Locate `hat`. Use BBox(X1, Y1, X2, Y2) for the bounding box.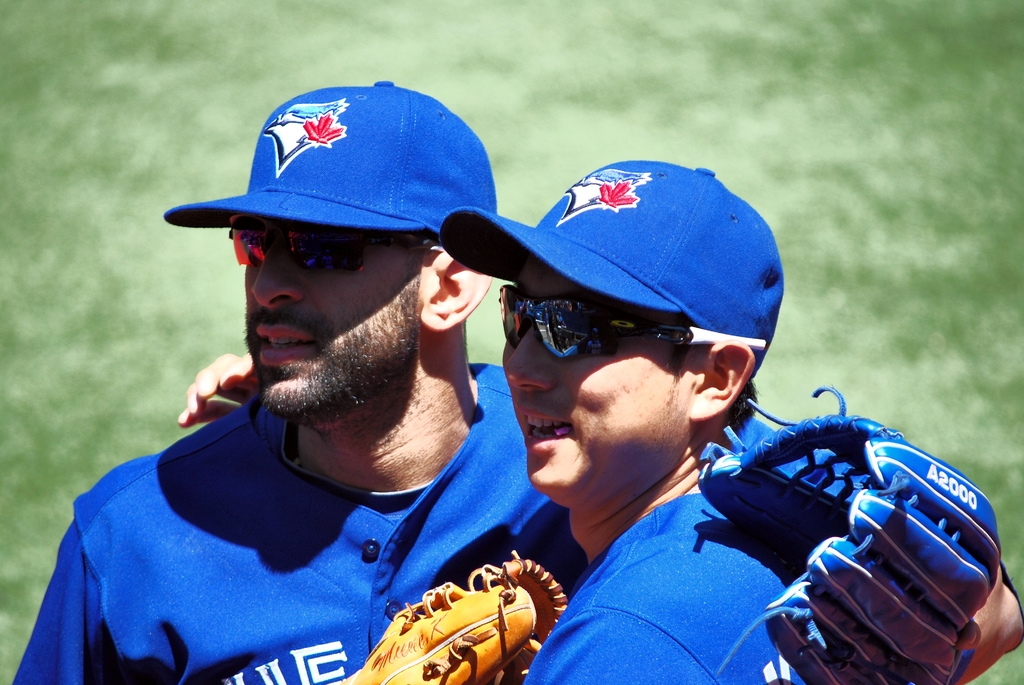
BBox(440, 155, 792, 384).
